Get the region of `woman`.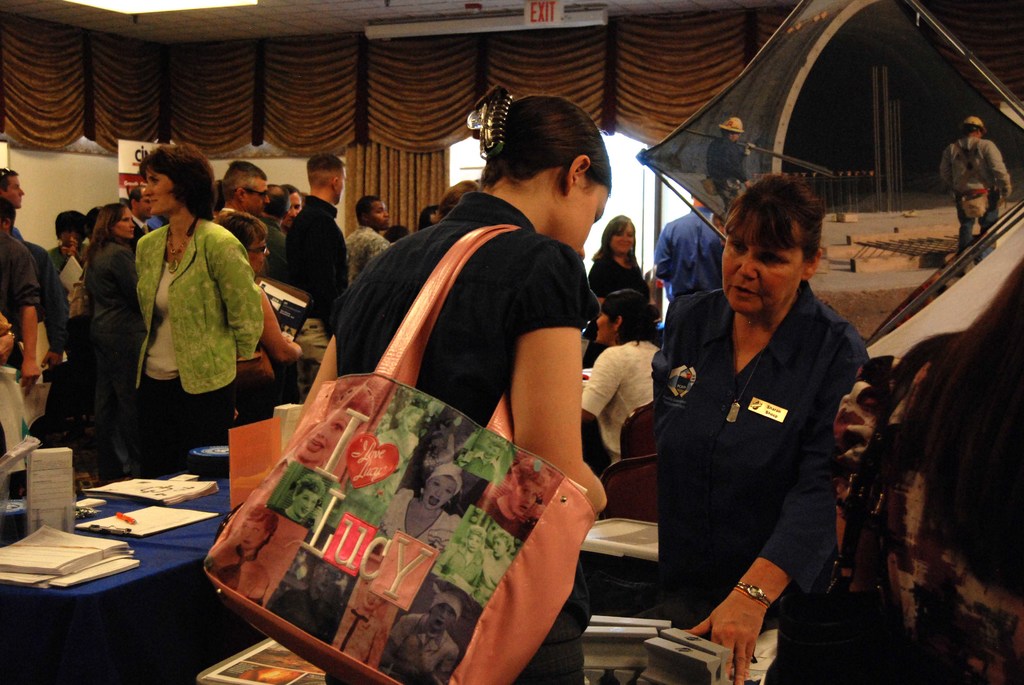
select_region(291, 90, 605, 684).
